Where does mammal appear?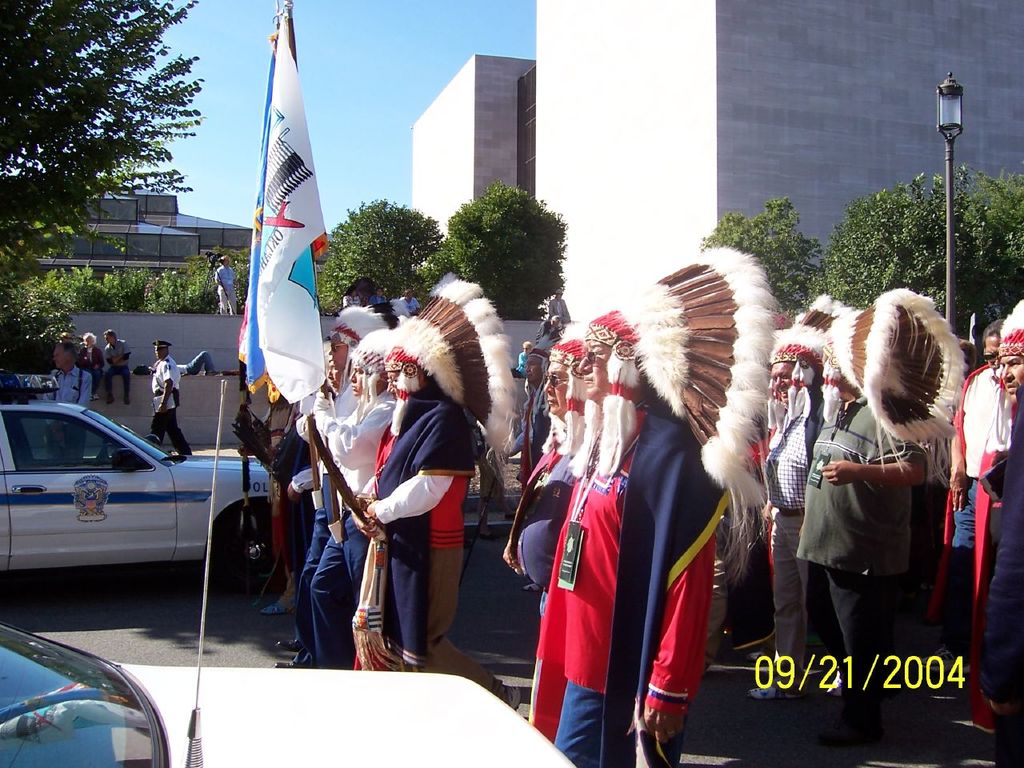
Appears at (left=327, top=274, right=494, bottom=686).
